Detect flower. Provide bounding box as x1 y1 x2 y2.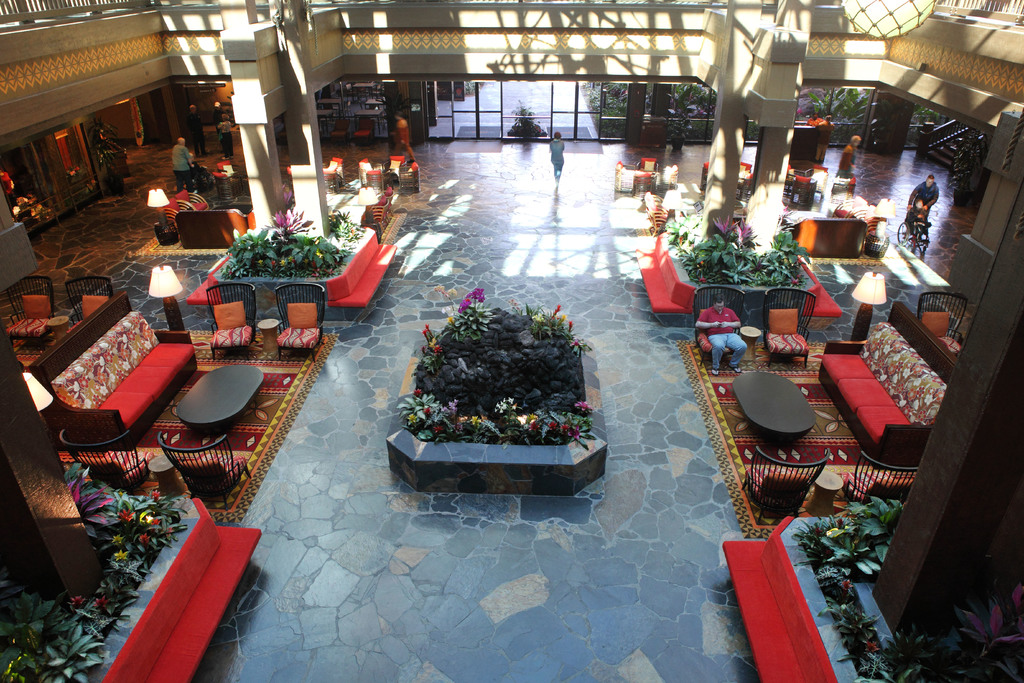
568 426 580 441.
